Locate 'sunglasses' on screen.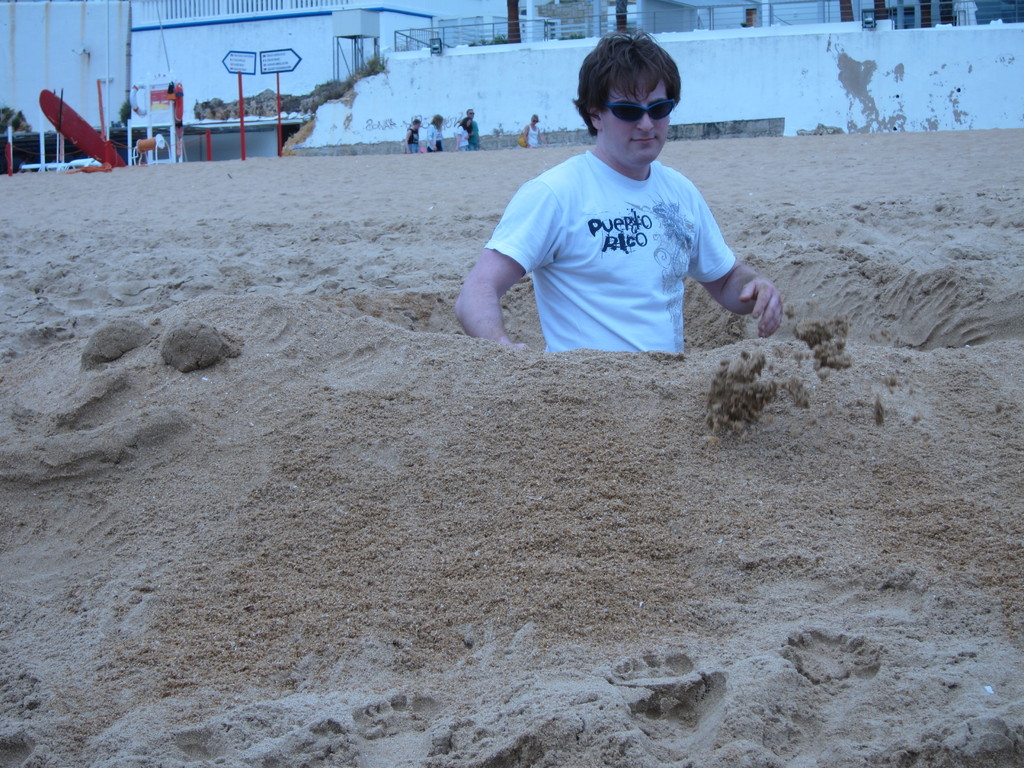
On screen at 604/99/673/124.
